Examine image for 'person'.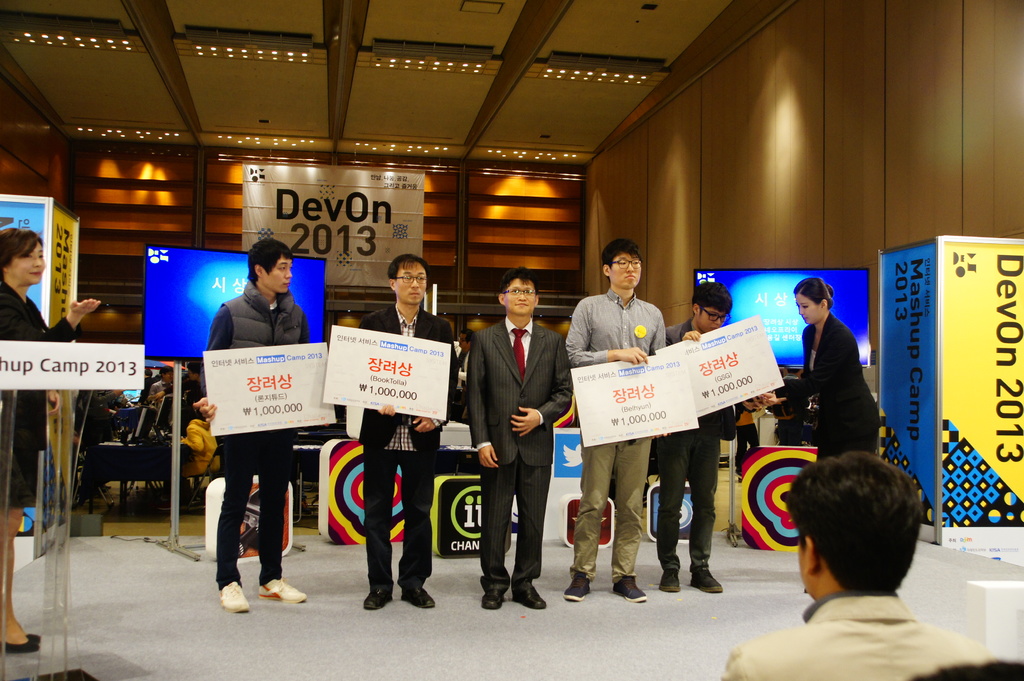
Examination result: Rect(657, 278, 764, 595).
